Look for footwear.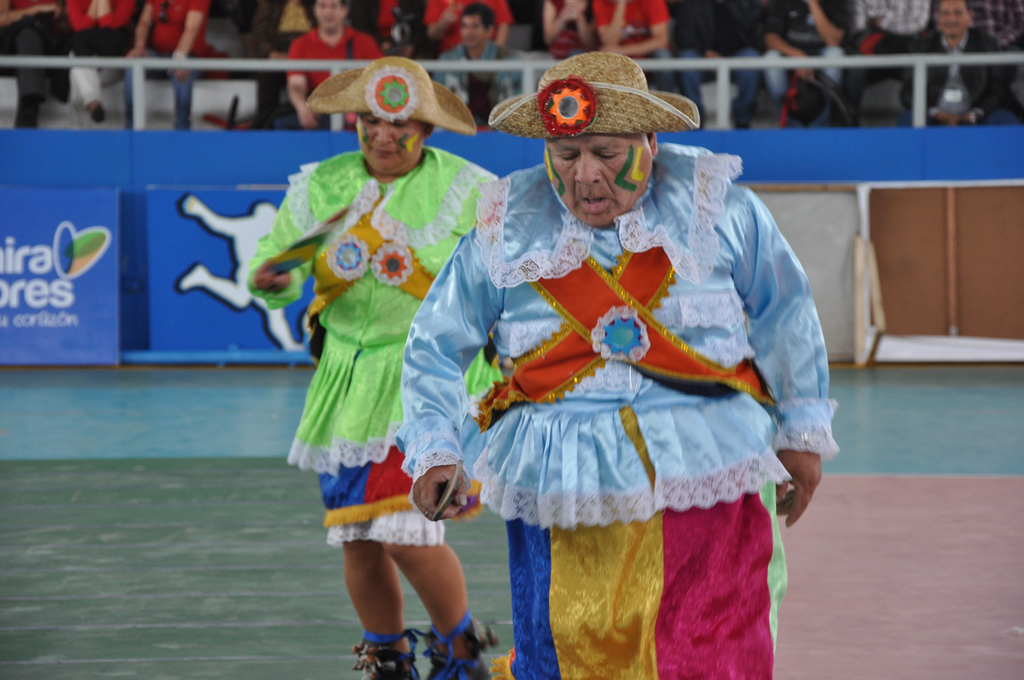
Found: crop(428, 613, 498, 679).
